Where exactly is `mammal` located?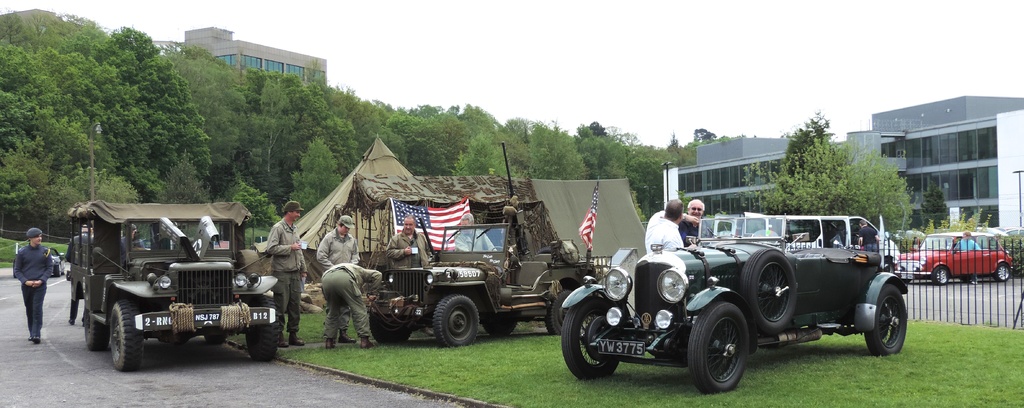
Its bounding box is (854,222,879,253).
